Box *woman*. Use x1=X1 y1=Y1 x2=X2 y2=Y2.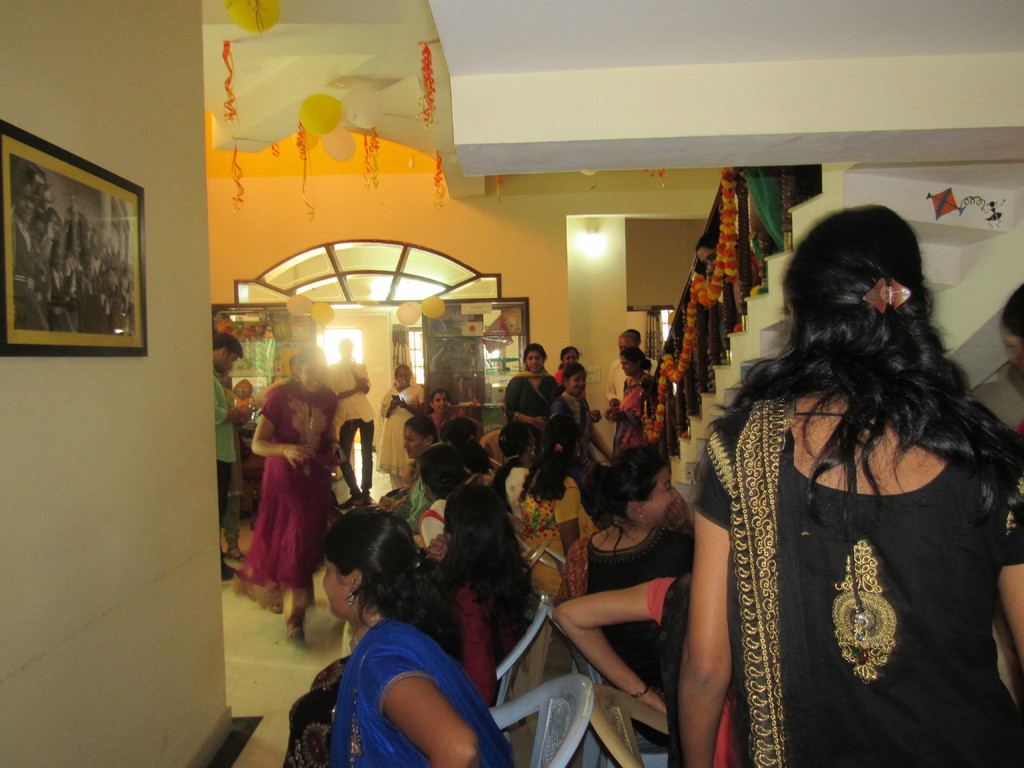
x1=596 y1=349 x2=651 y2=448.
